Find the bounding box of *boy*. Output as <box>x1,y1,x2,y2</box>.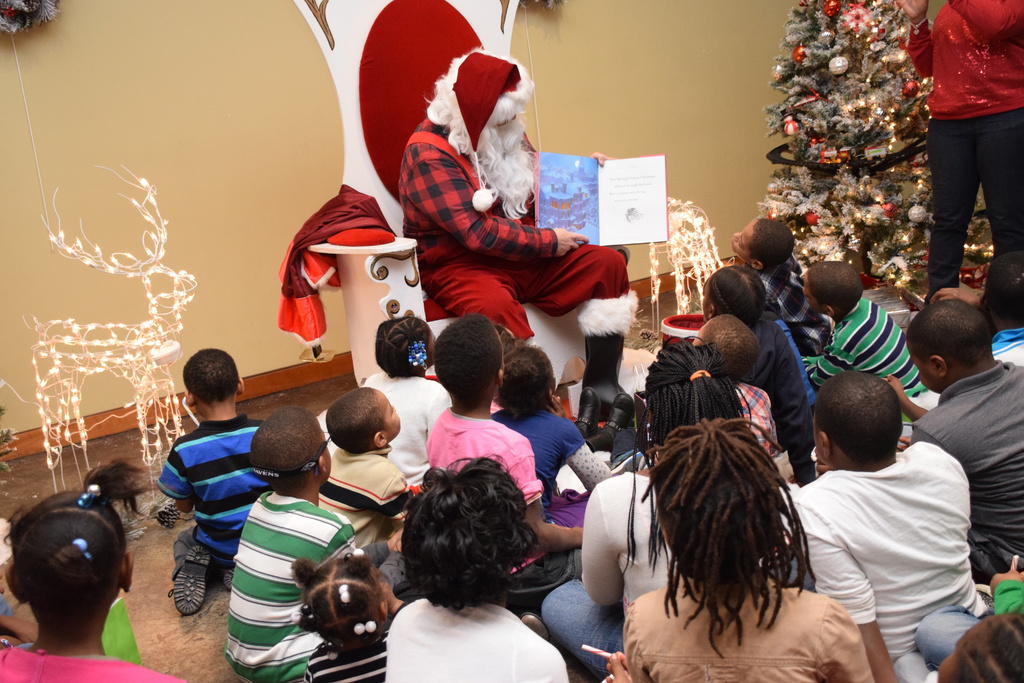
<box>605,422,876,682</box>.
